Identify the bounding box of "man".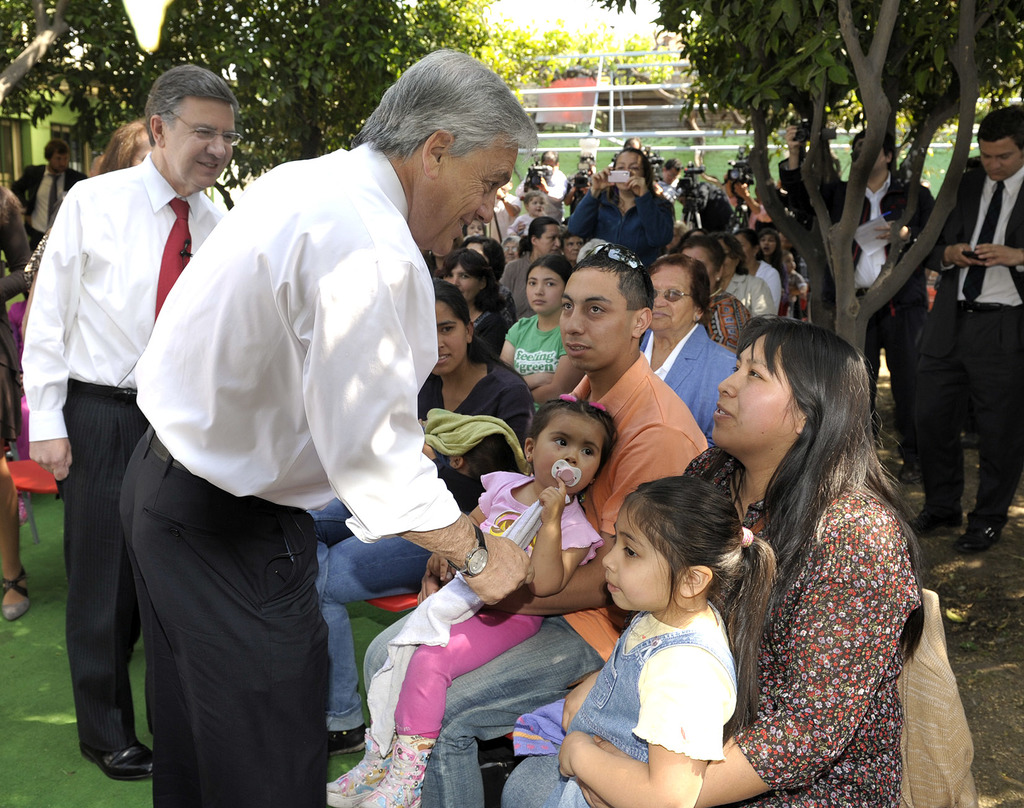
[x1=829, y1=123, x2=946, y2=498].
